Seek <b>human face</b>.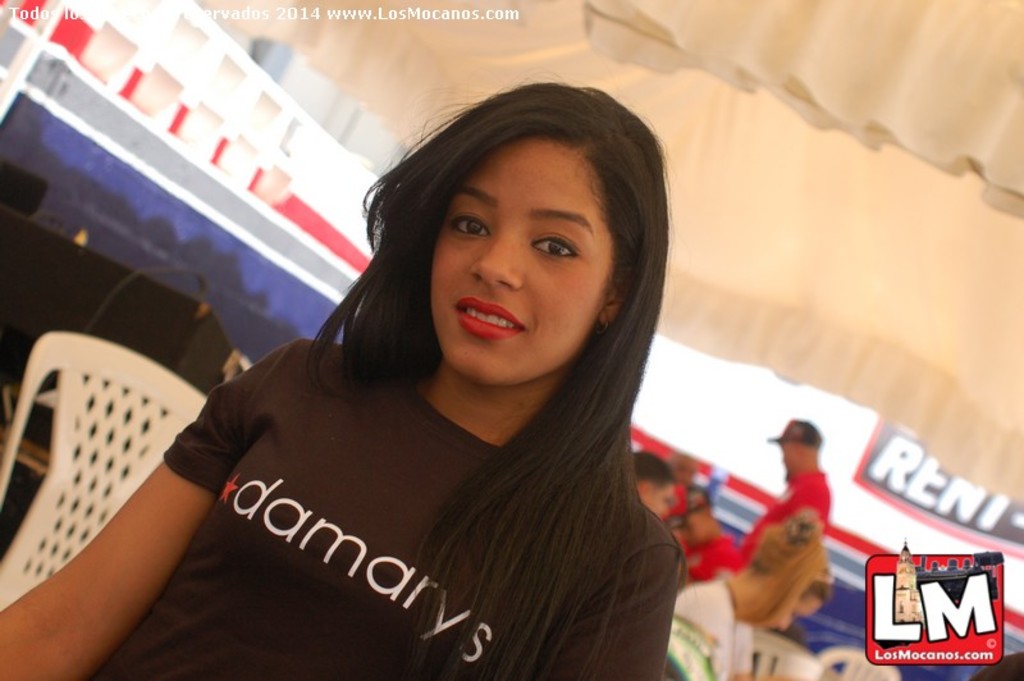
[left=637, top=481, right=676, bottom=518].
